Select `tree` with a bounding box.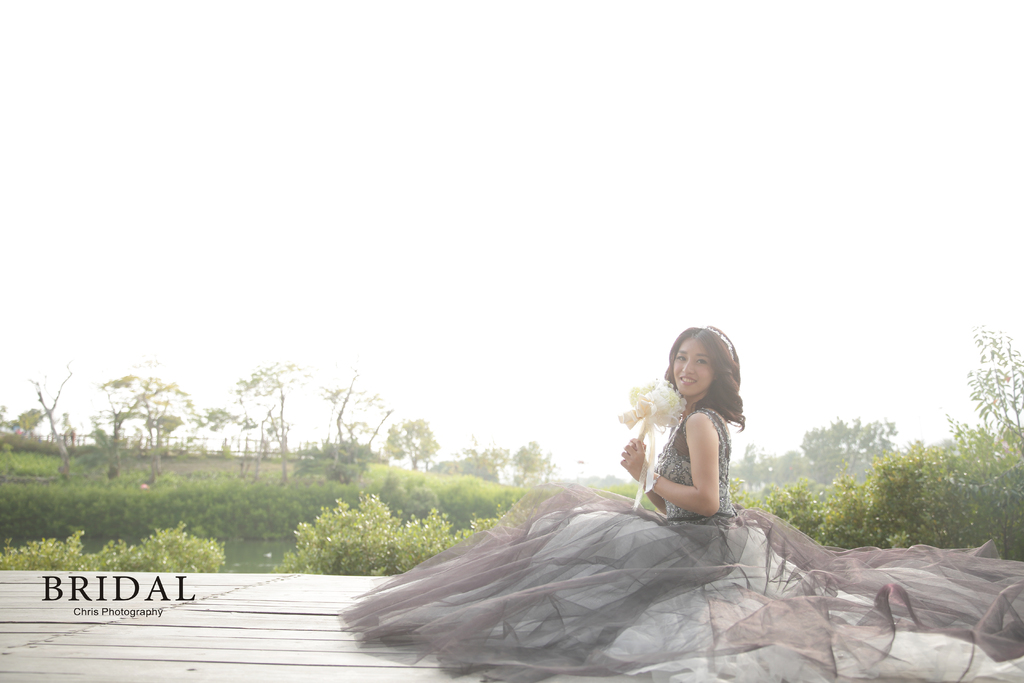
l=0, t=352, r=84, b=462.
